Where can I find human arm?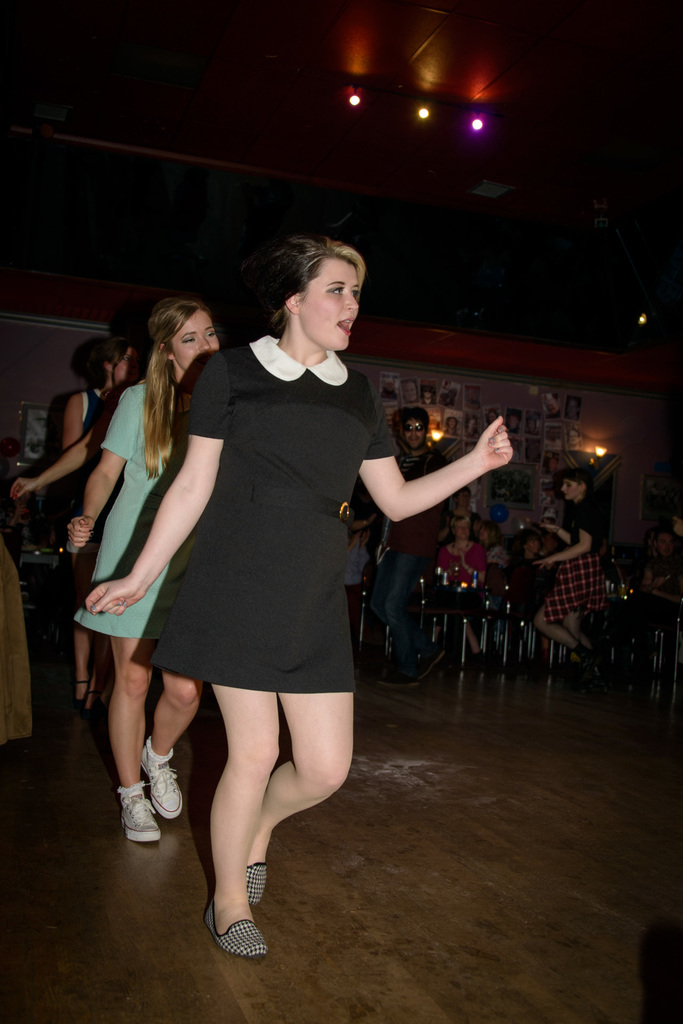
You can find it at [65,406,138,554].
